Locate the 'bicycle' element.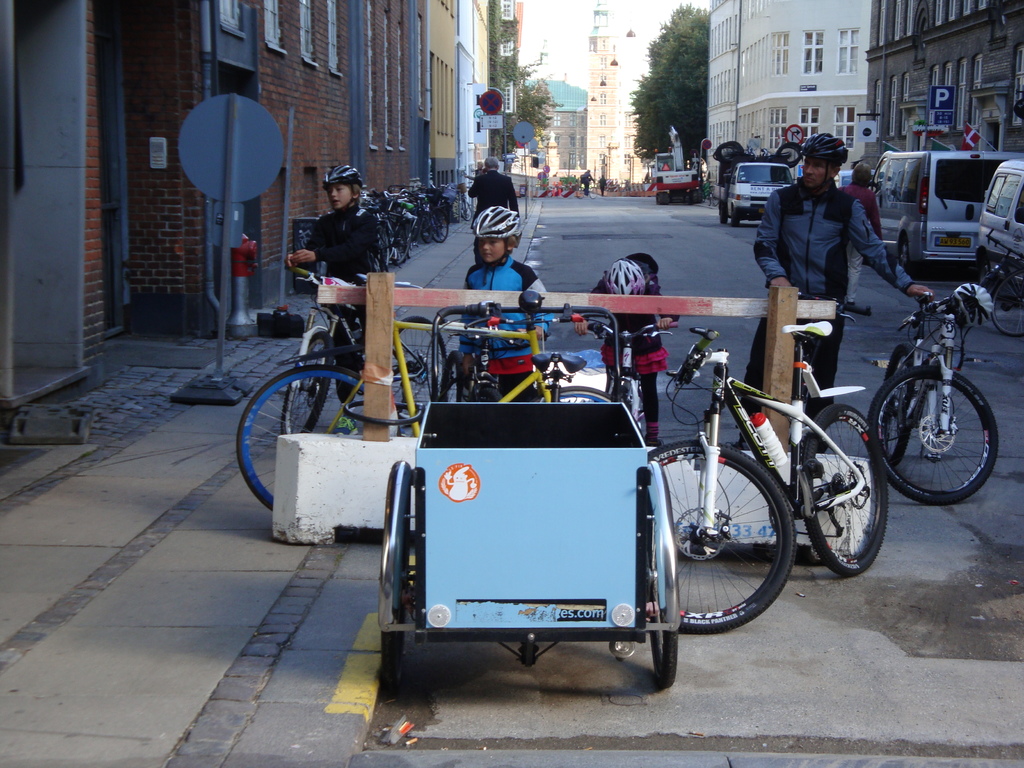
Element bbox: box=[578, 317, 675, 429].
